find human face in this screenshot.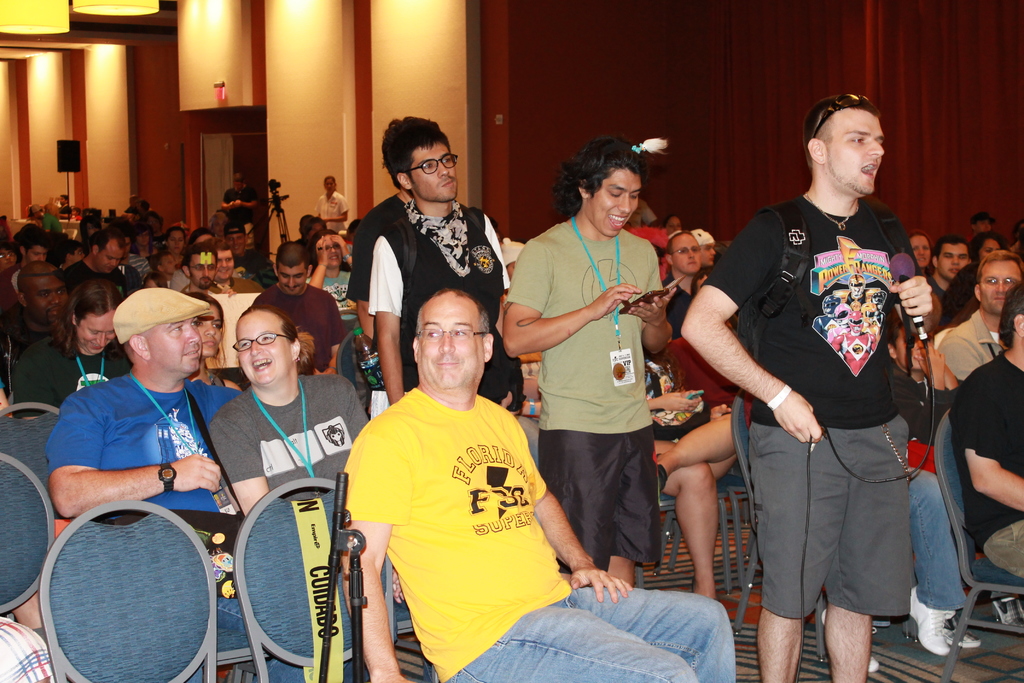
The bounding box for human face is <box>143,316,204,378</box>.
